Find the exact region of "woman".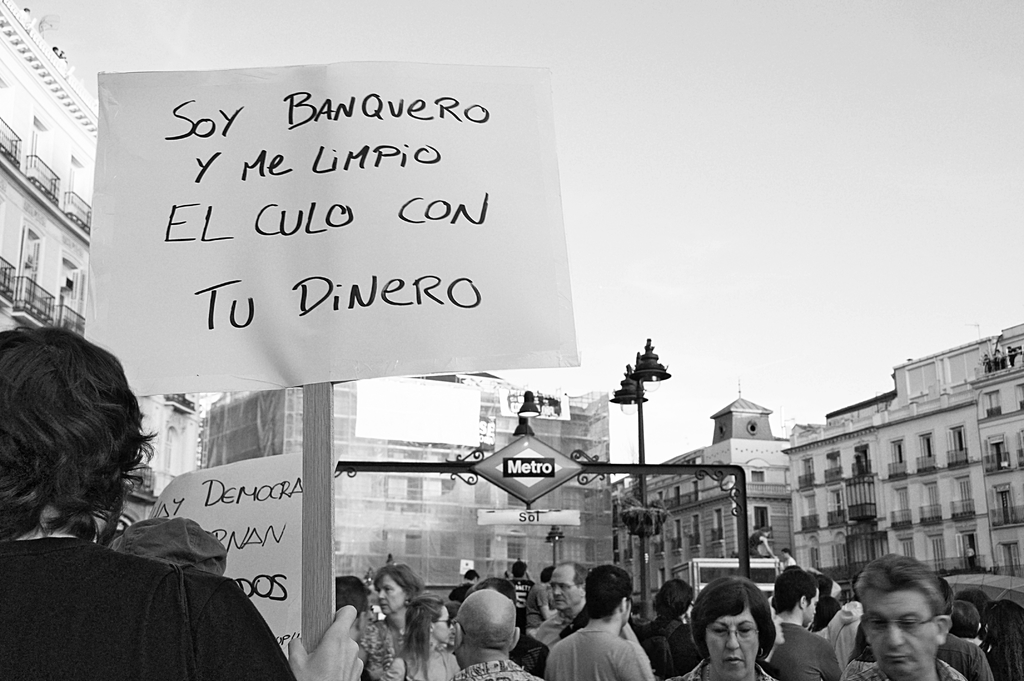
Exact region: bbox=[668, 577, 786, 680].
